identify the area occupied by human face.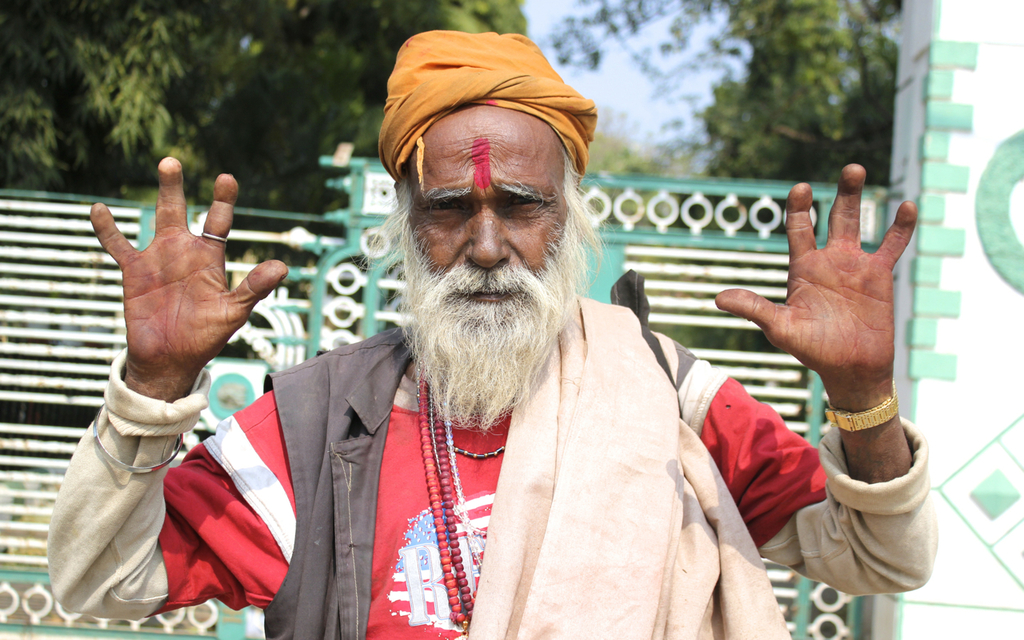
Area: [405,106,574,334].
